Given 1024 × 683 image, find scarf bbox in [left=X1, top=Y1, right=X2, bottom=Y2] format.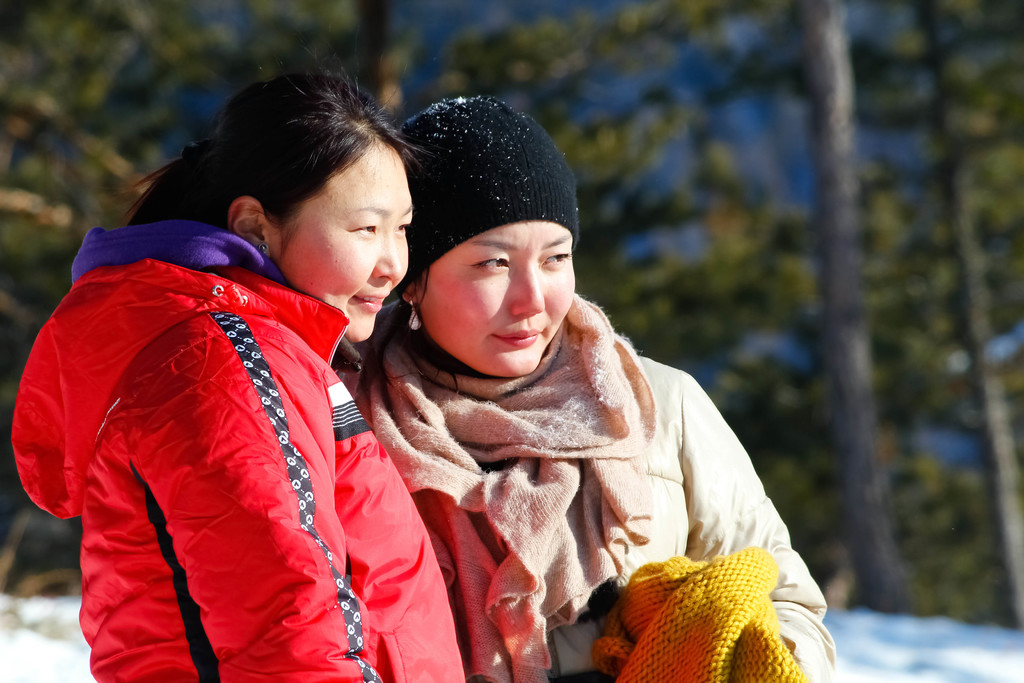
[left=367, top=288, right=670, bottom=668].
